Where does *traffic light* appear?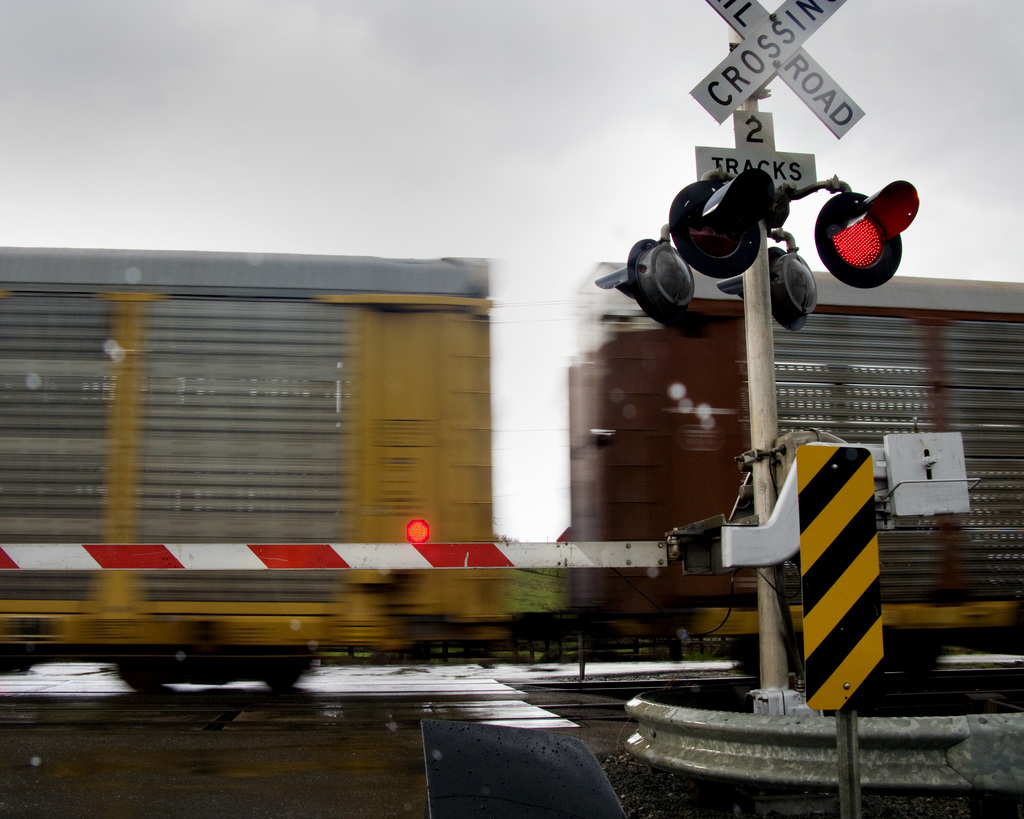
Appears at 595, 237, 695, 326.
